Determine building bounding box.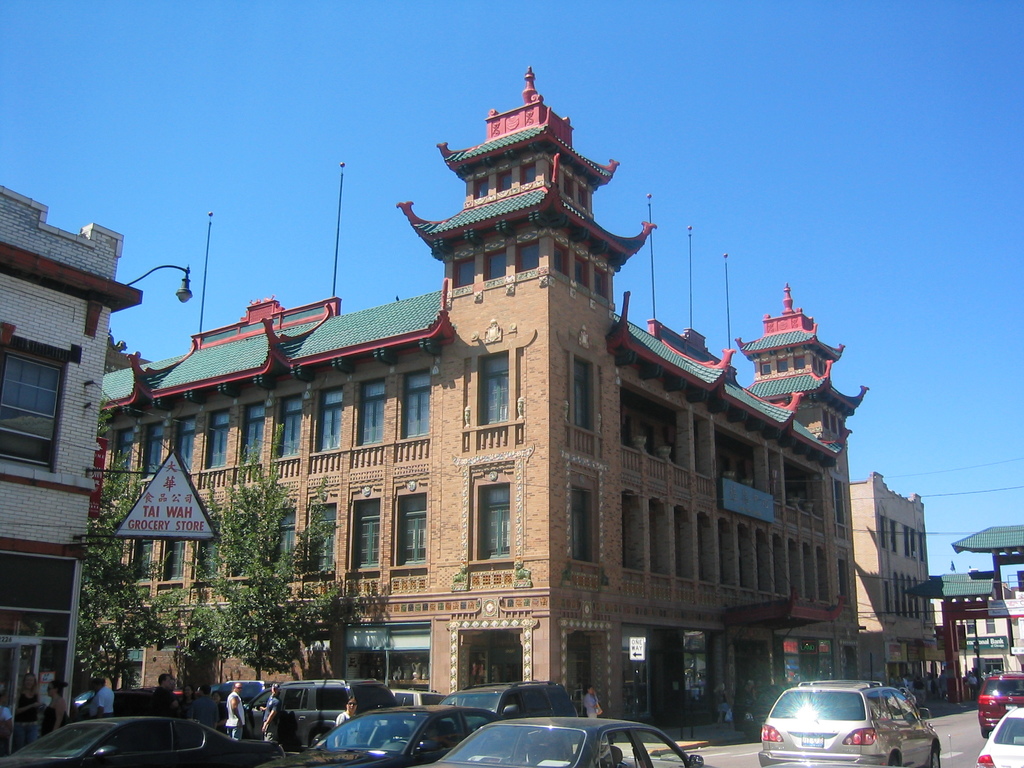
Determined: box=[72, 66, 874, 732].
